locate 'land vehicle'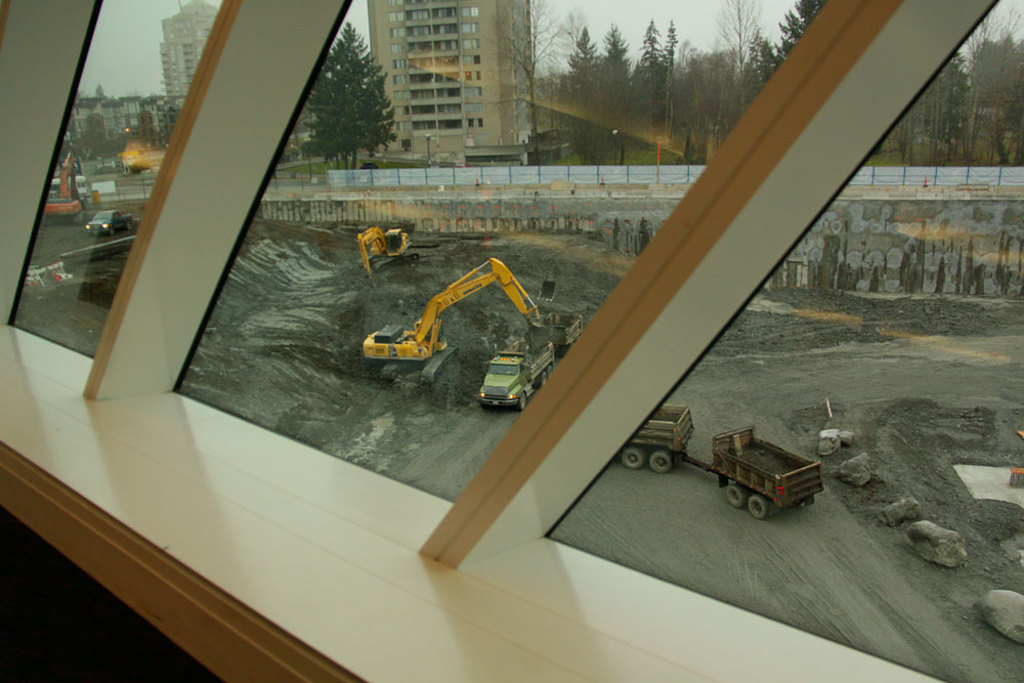
box=[471, 331, 555, 409]
